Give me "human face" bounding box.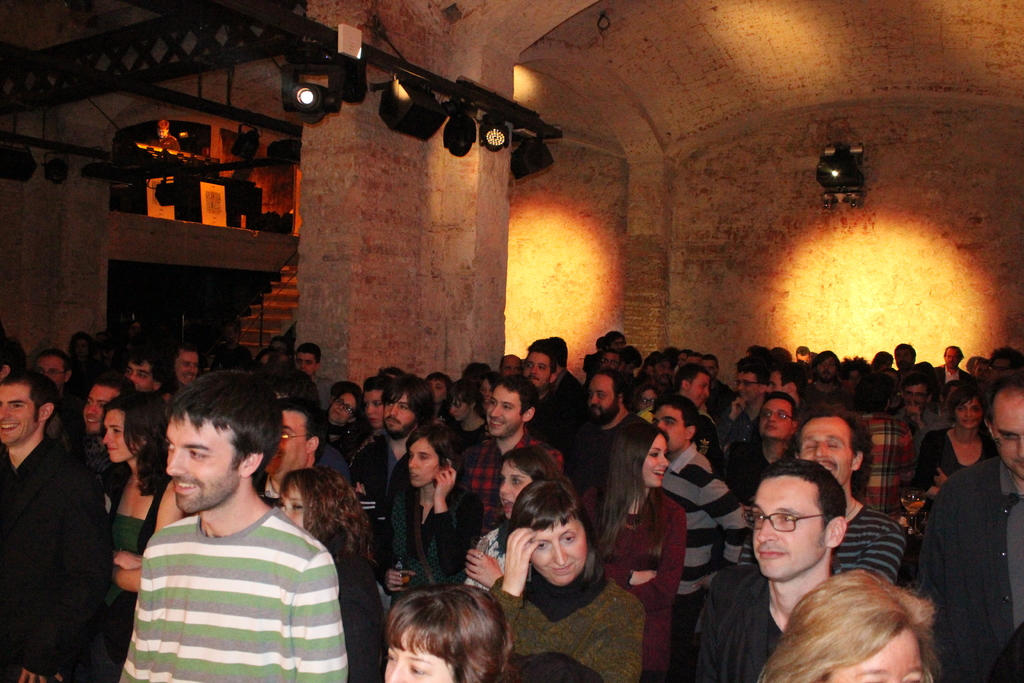
993,384,1023,474.
